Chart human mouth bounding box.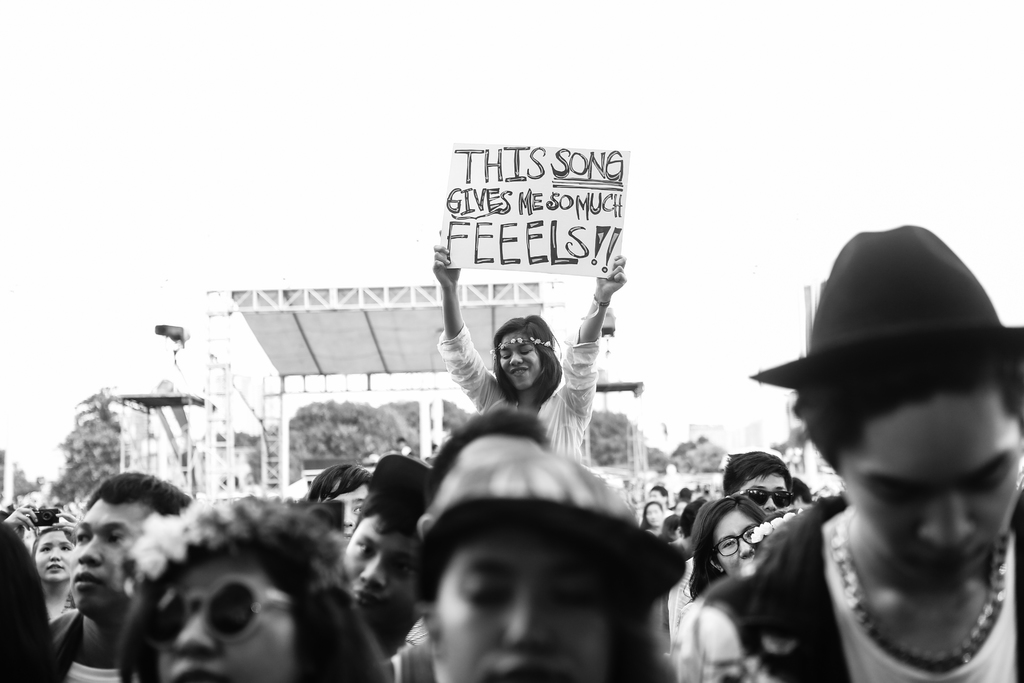
Charted: 915, 548, 984, 572.
